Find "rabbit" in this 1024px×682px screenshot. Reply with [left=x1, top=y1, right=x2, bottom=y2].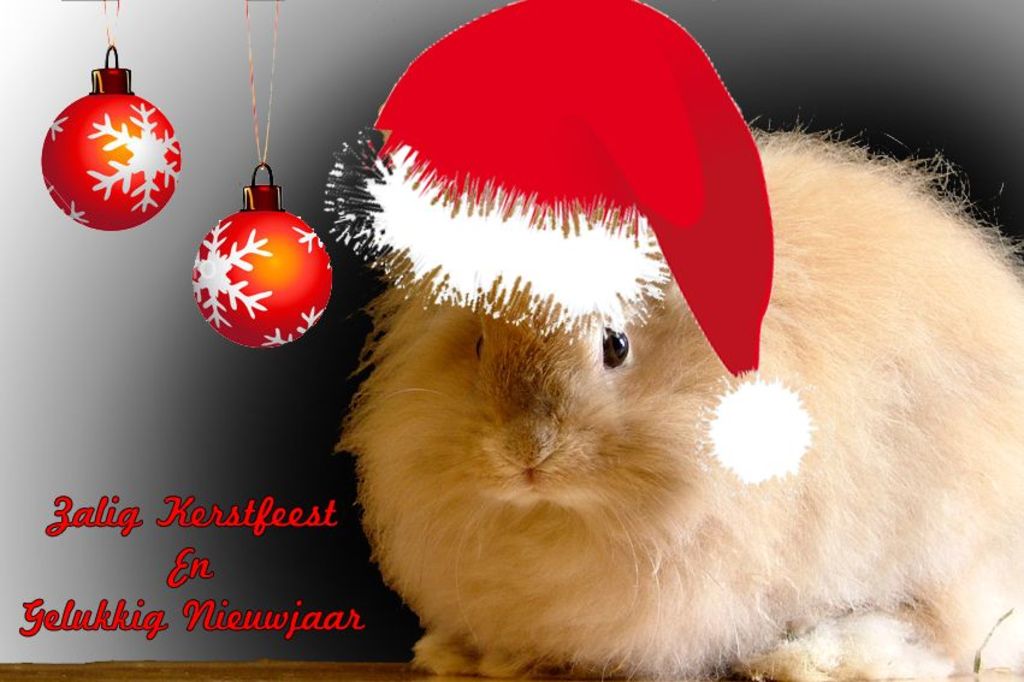
[left=332, top=0, right=1023, bottom=681].
